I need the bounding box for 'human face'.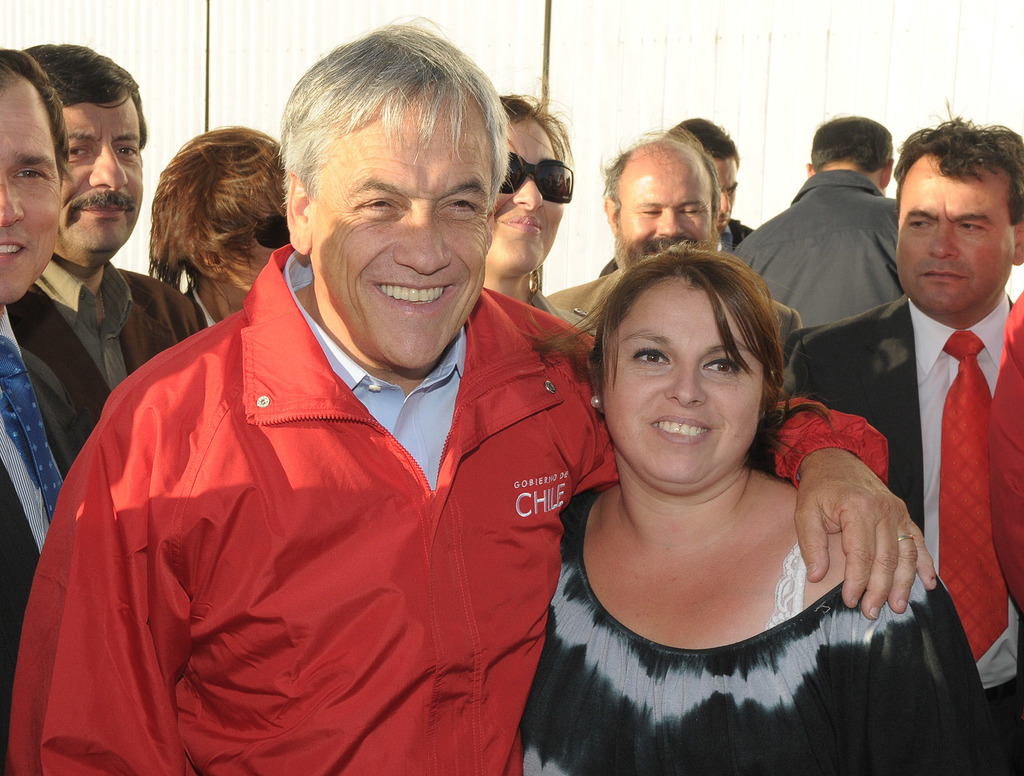
Here it is: box=[704, 146, 738, 237].
